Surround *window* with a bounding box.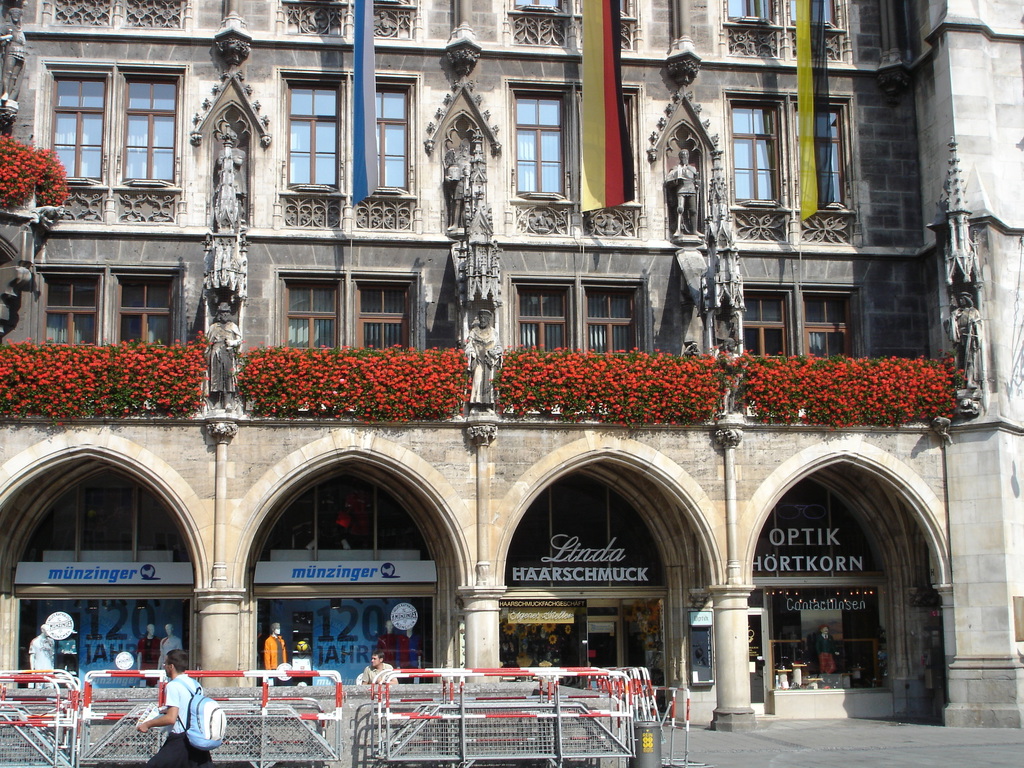
371:74:408:193.
